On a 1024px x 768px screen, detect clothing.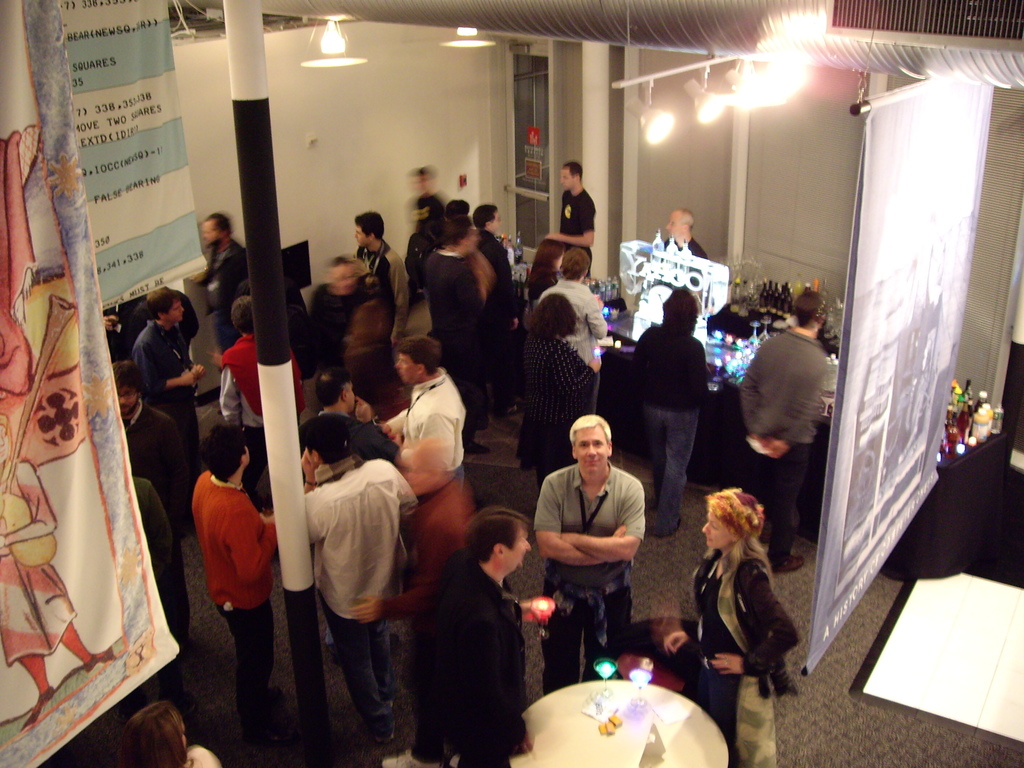
Rect(666, 548, 810, 767).
